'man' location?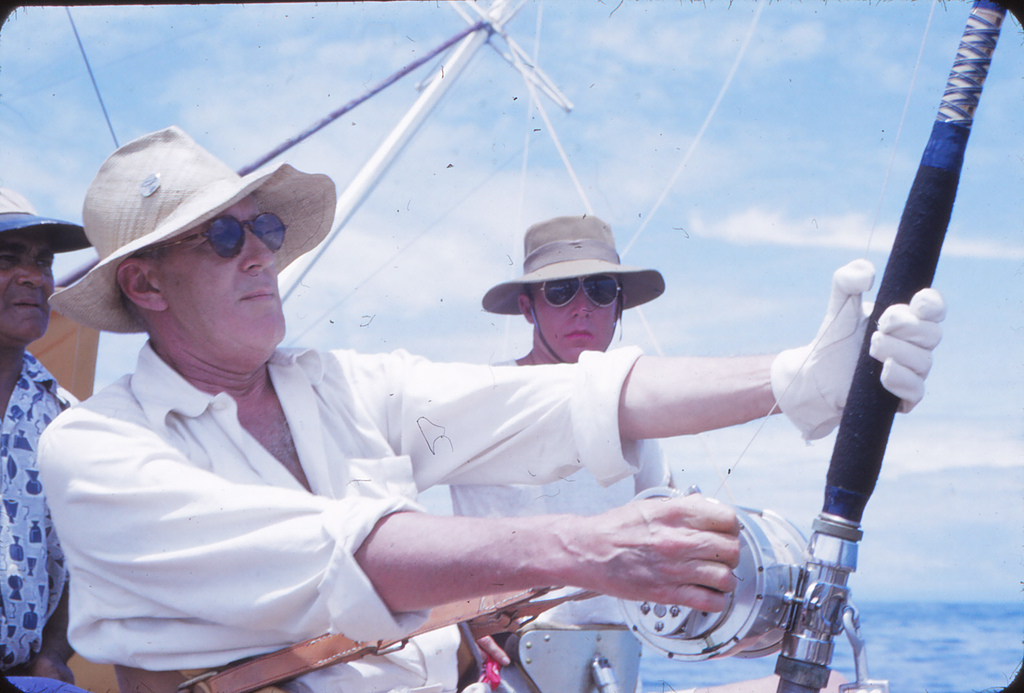
x1=417 y1=213 x2=683 y2=683
